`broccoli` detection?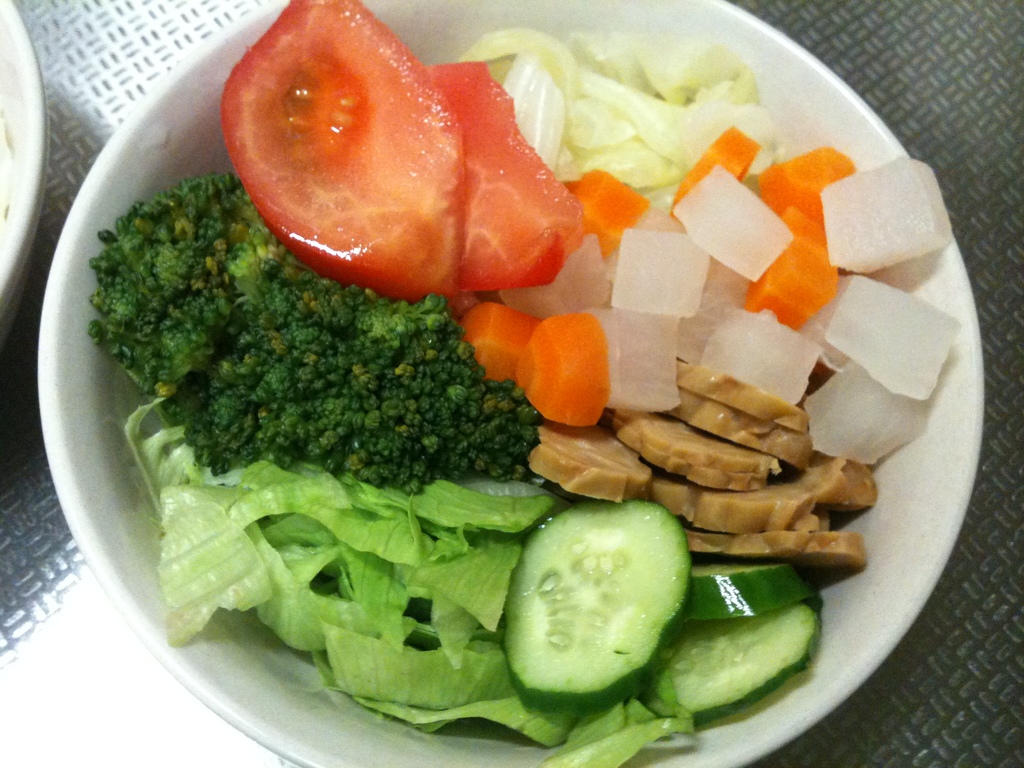
Rect(86, 161, 542, 500)
